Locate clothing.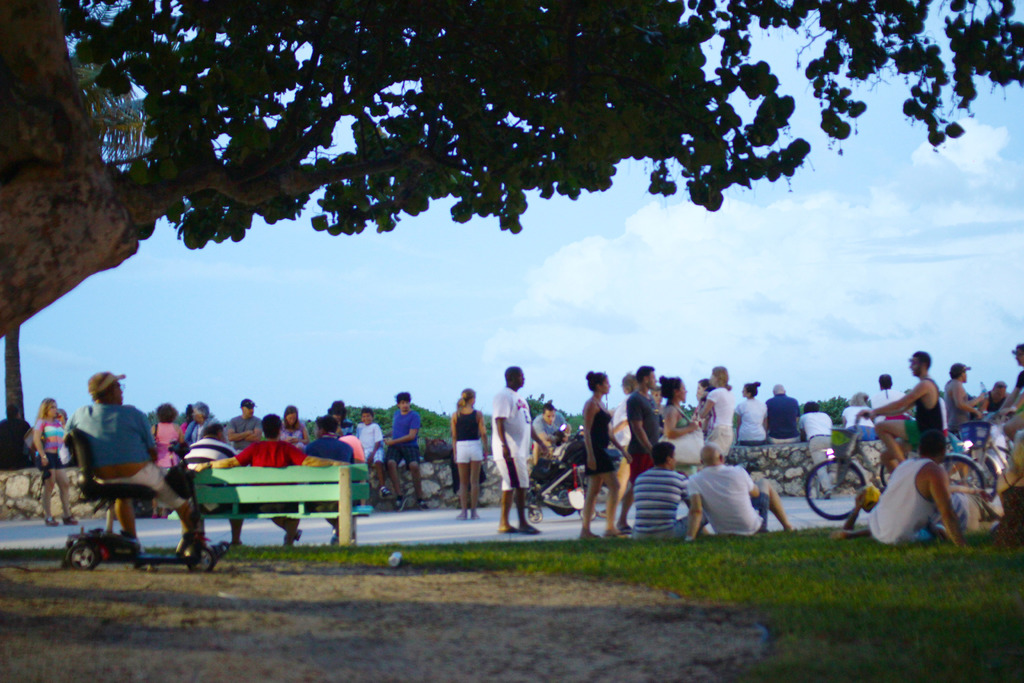
Bounding box: 916,375,952,462.
